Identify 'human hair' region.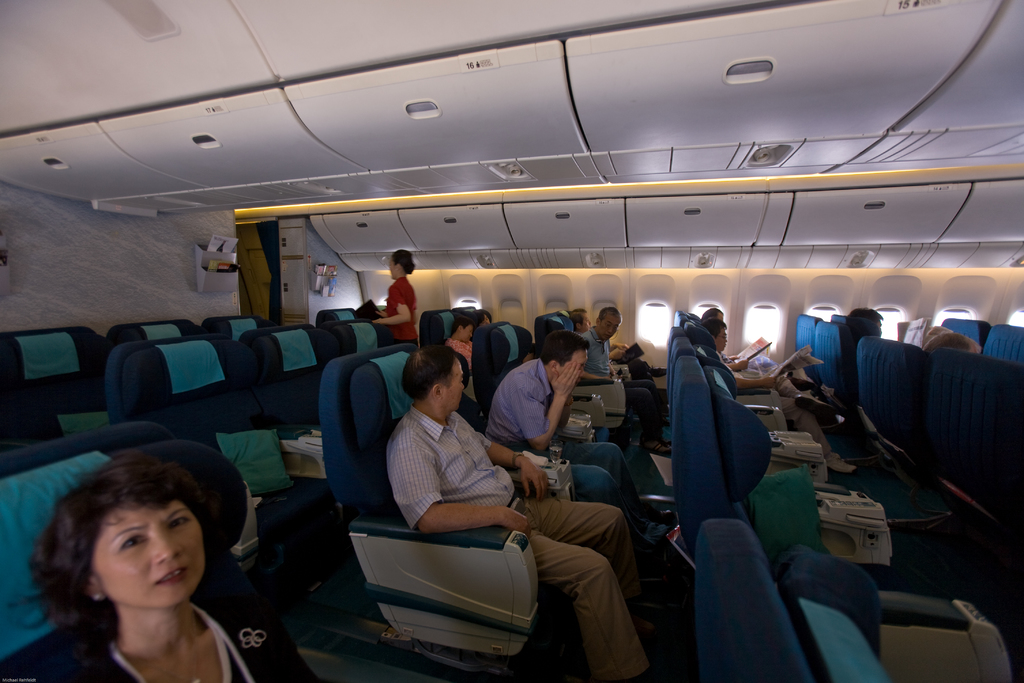
Region: 32:476:227:655.
